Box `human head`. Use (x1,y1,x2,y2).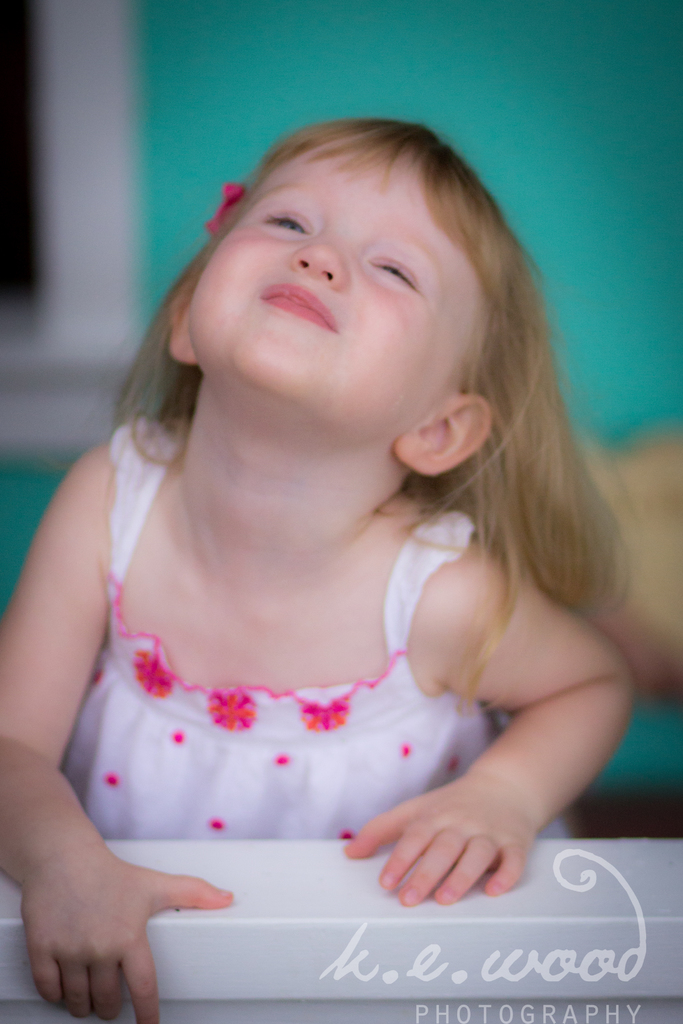
(158,115,531,436).
